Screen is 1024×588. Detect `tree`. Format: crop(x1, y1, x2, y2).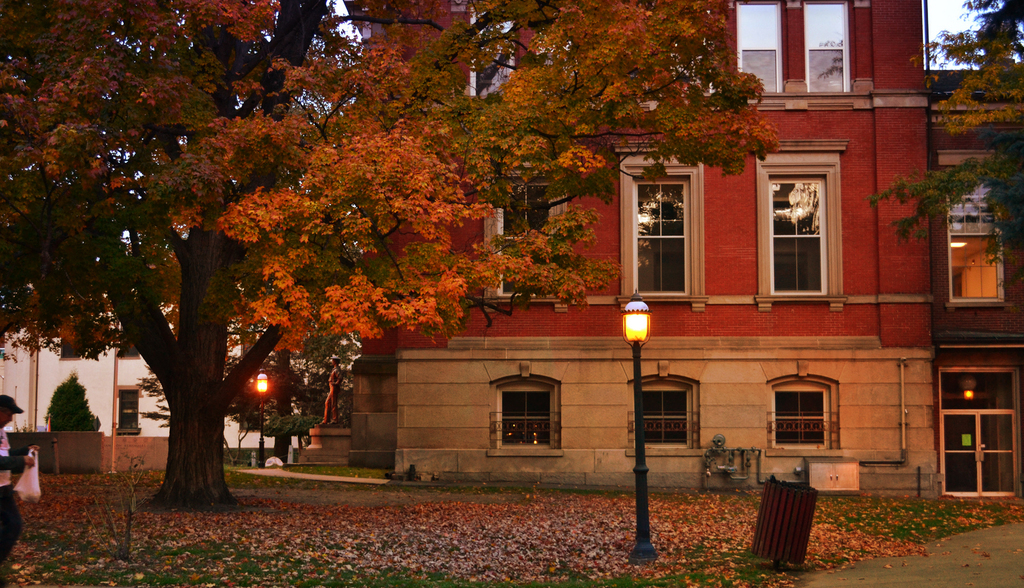
crop(871, 0, 1023, 501).
